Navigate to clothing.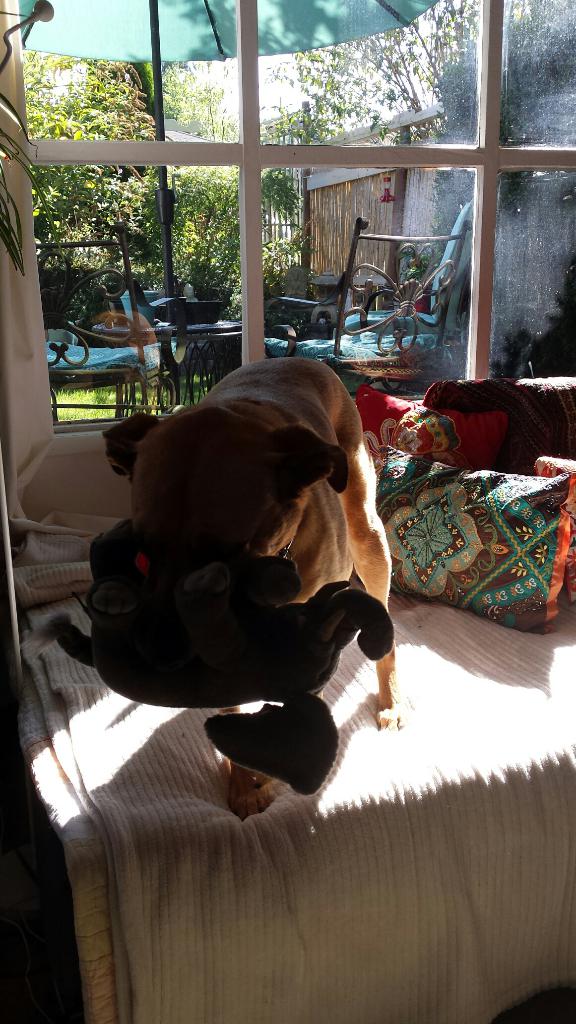
Navigation target: x1=52, y1=401, x2=497, y2=985.
